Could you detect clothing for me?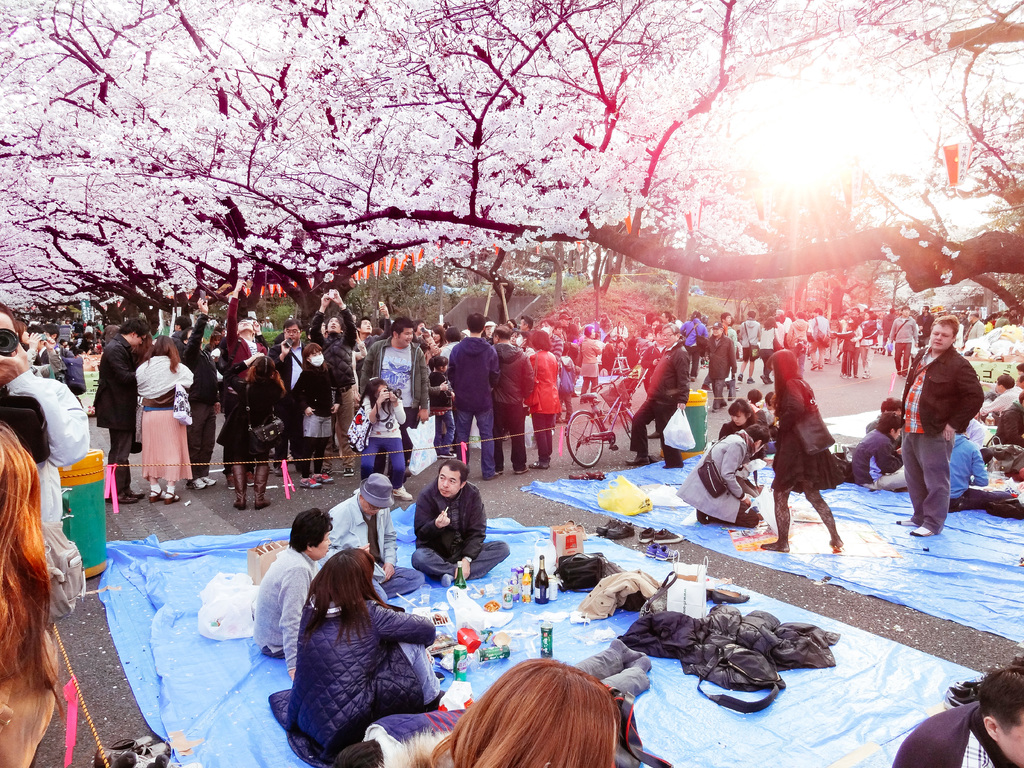
Detection result: x1=313 y1=496 x2=425 y2=604.
